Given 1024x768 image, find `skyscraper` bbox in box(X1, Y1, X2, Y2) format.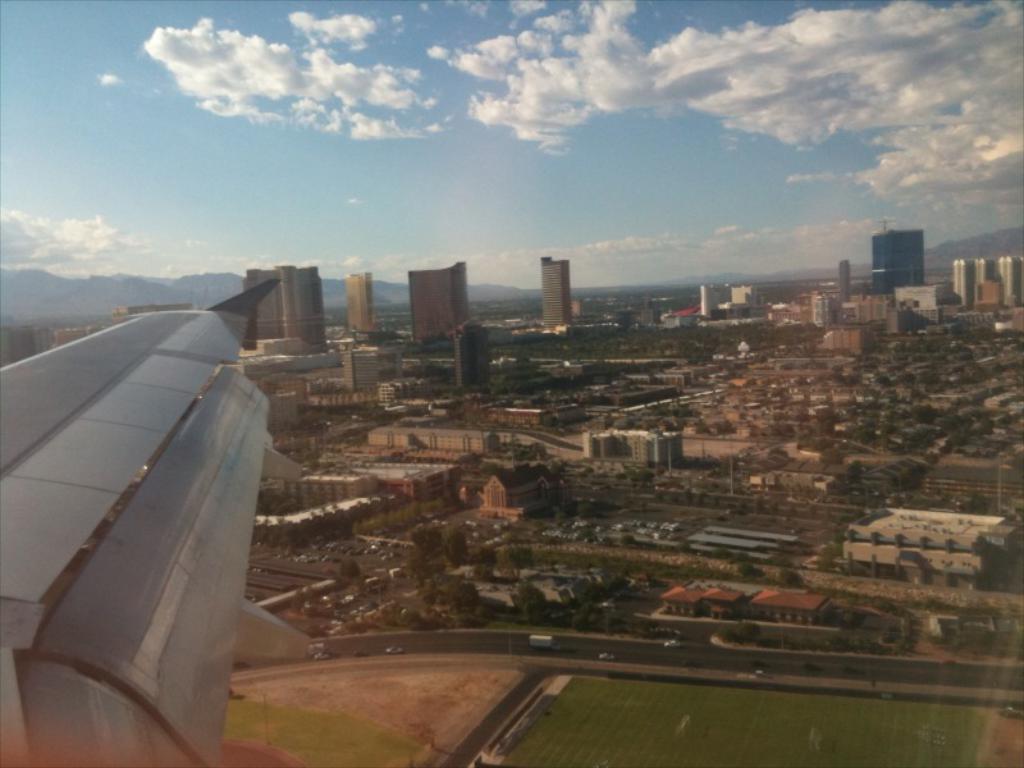
box(873, 232, 927, 296).
